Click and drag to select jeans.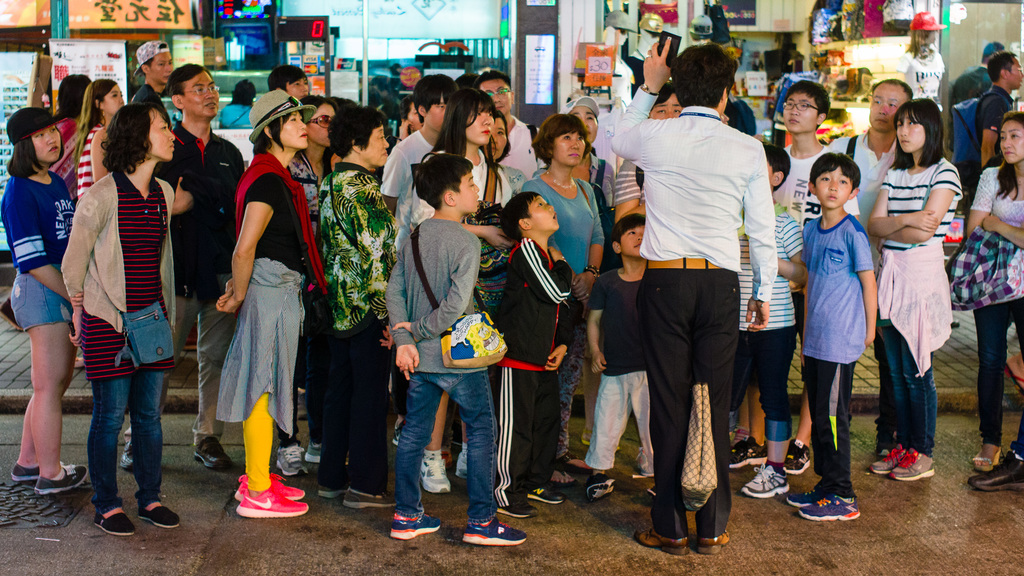
Selection: bbox=(884, 327, 939, 456).
